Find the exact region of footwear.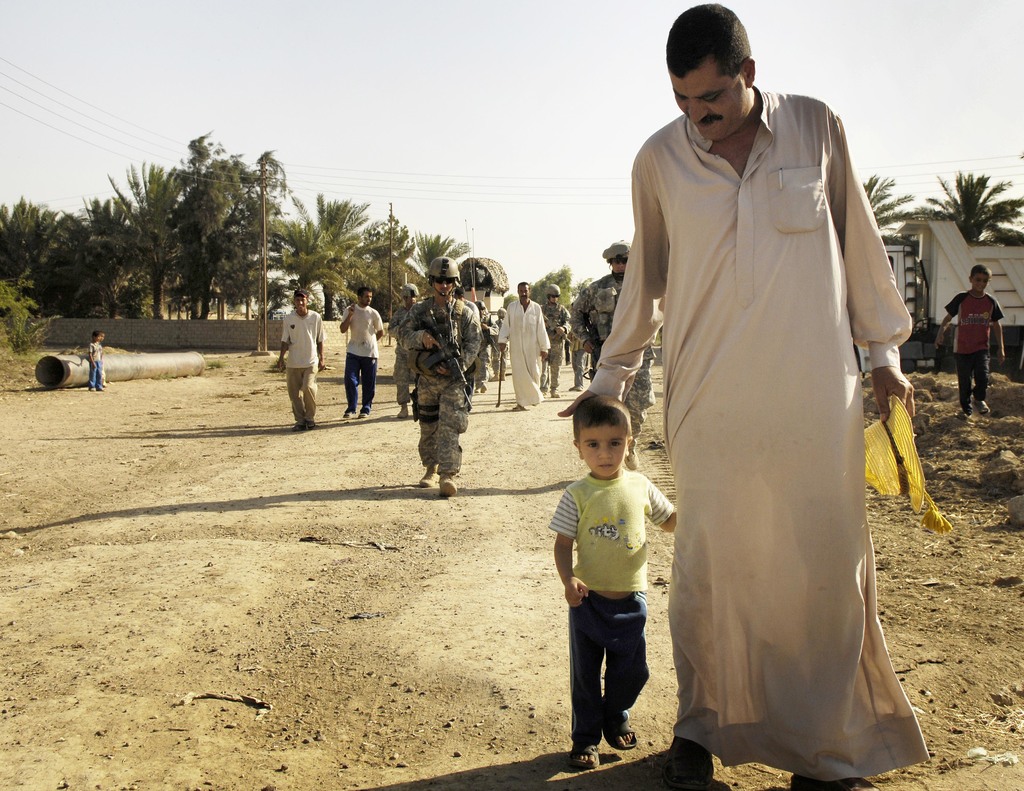
Exact region: <bbox>558, 728, 603, 774</bbox>.
